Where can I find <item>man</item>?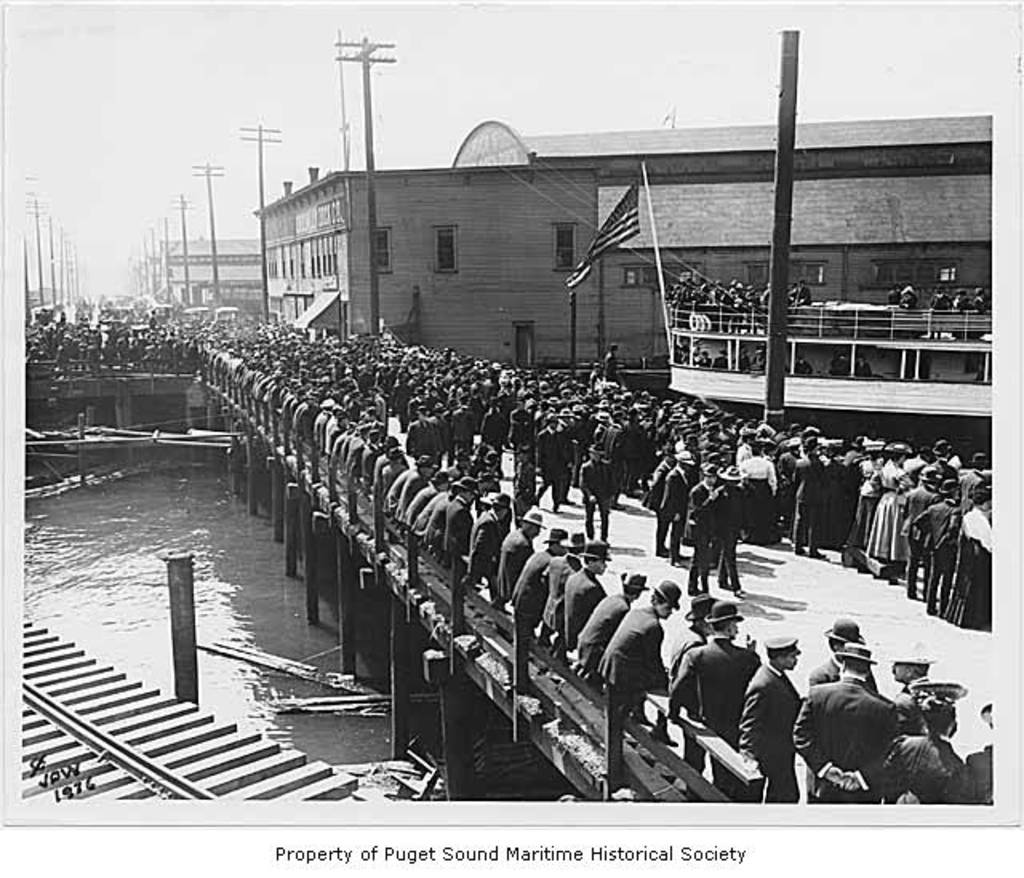
You can find it at box=[496, 512, 547, 622].
